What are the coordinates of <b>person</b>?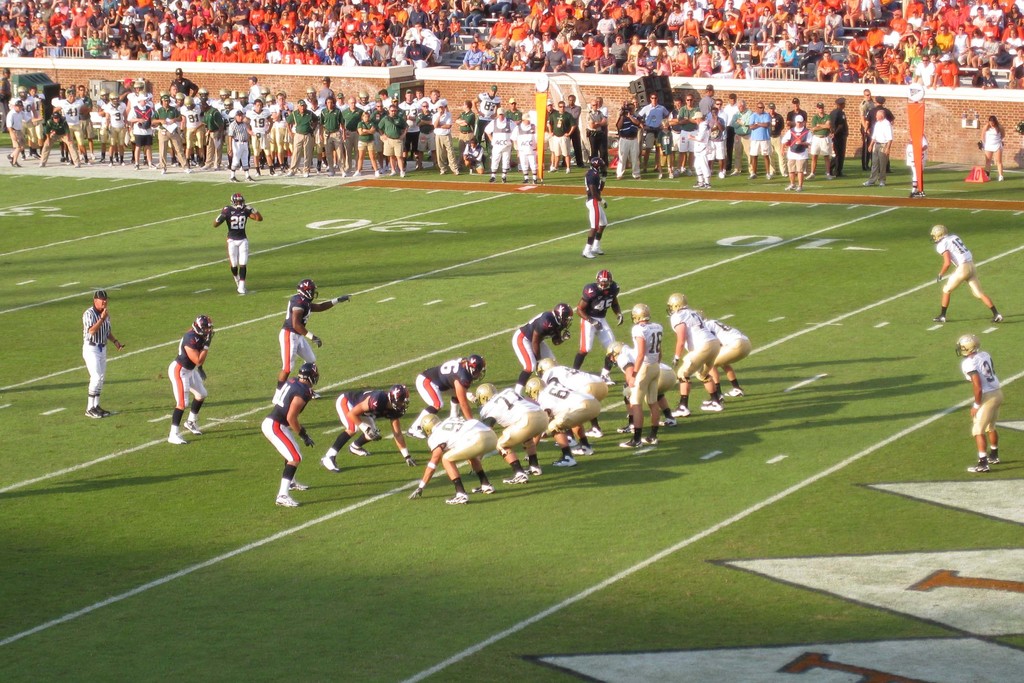
box=[932, 219, 1009, 325].
